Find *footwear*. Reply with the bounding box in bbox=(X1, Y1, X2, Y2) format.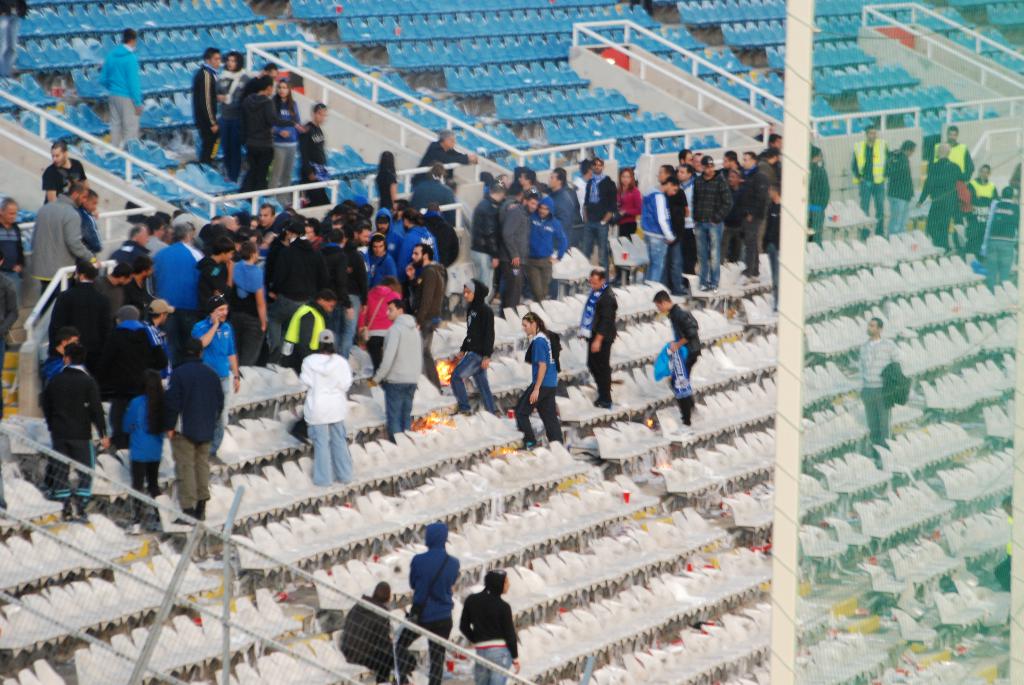
bbox=(122, 524, 140, 535).
